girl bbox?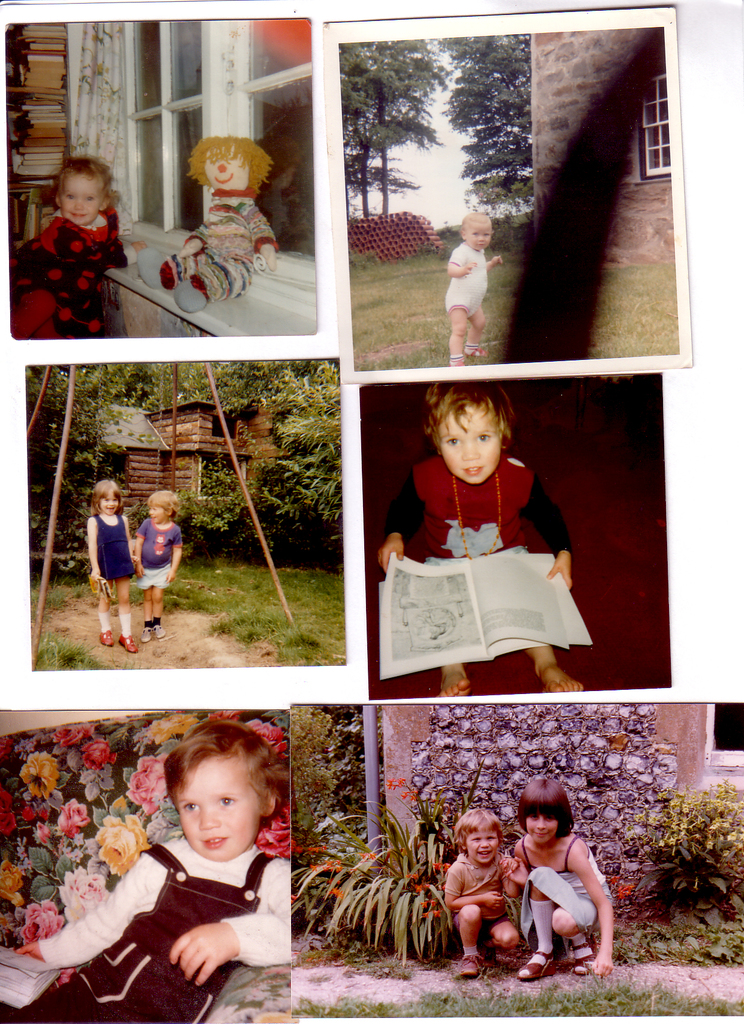
crop(133, 488, 178, 634)
